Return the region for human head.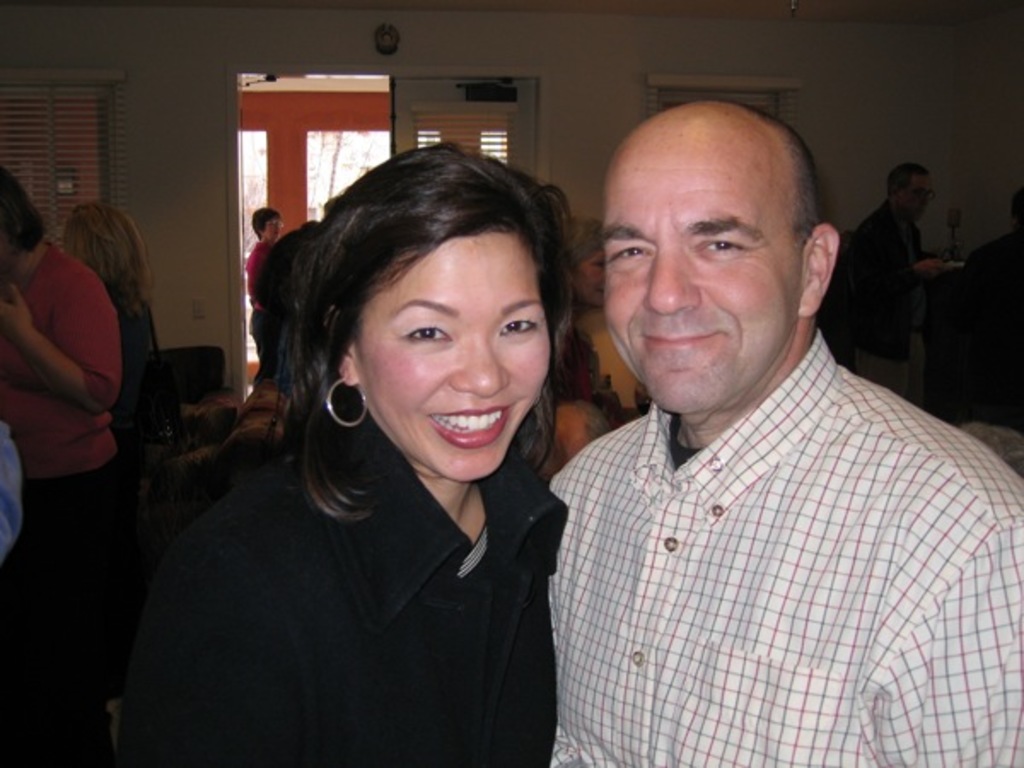
box(886, 164, 925, 217).
